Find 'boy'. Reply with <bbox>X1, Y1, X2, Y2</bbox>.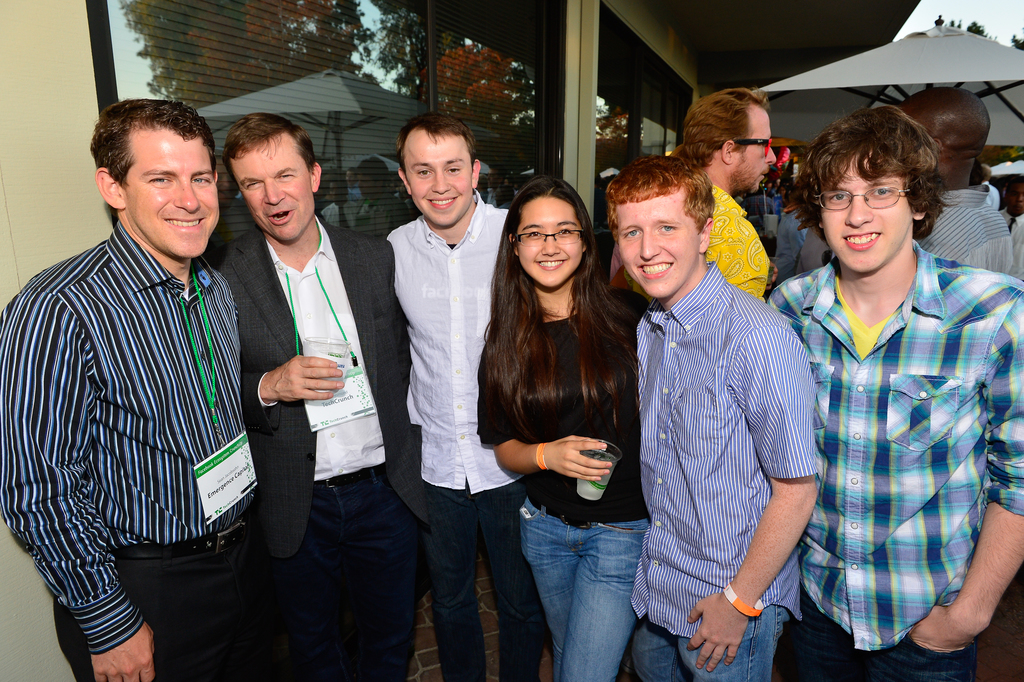
<bbox>765, 107, 1023, 681</bbox>.
